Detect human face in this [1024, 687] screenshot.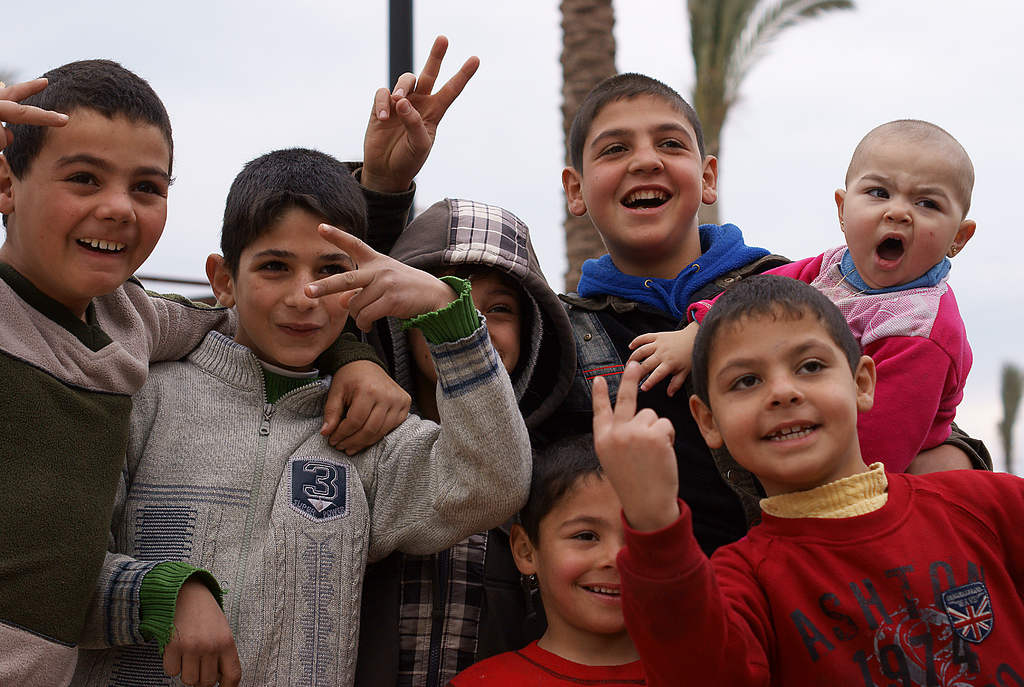
Detection: [404,256,527,380].
